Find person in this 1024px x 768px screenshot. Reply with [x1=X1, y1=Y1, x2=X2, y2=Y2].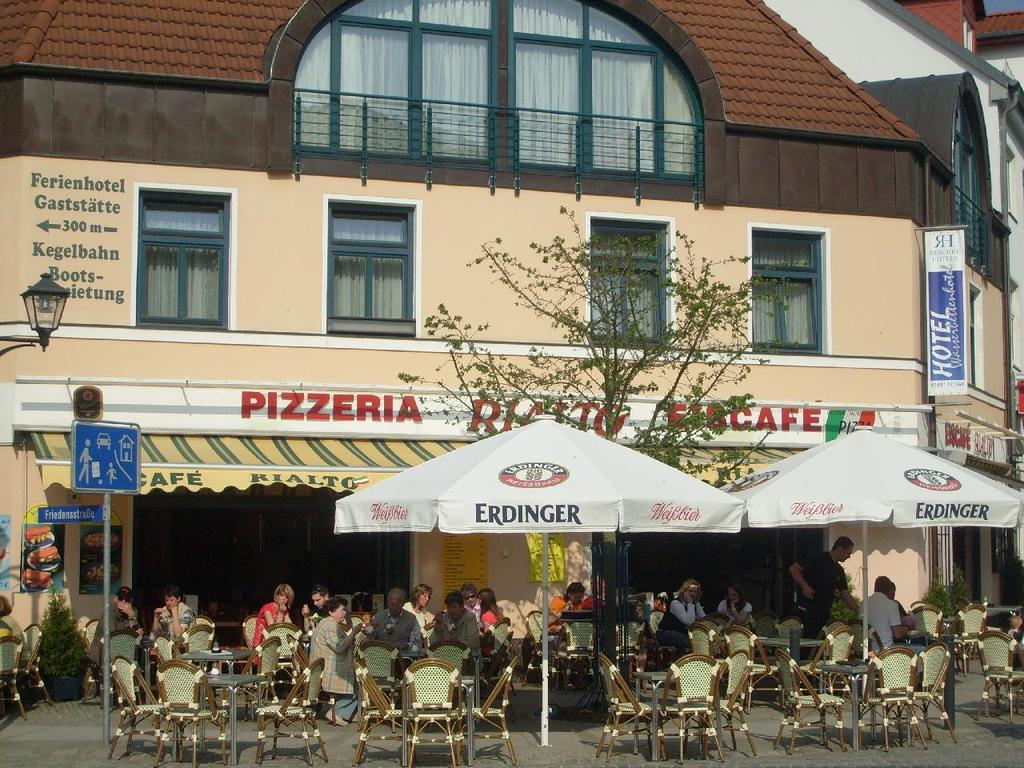
[x1=0, y1=594, x2=24, y2=646].
